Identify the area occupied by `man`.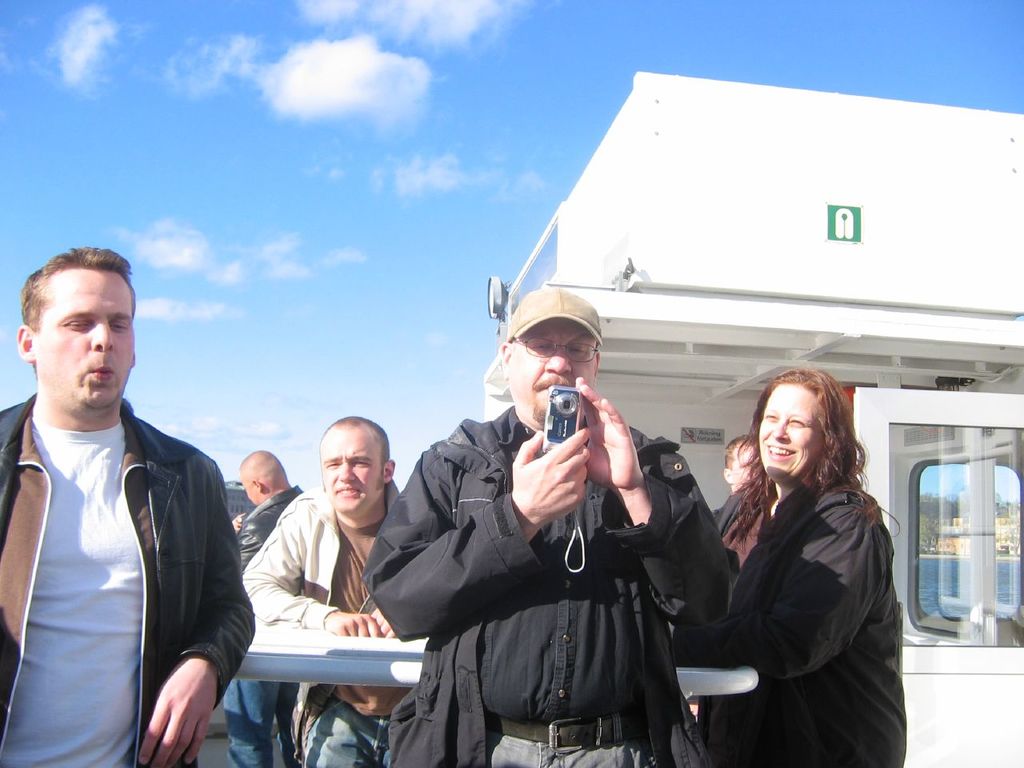
Area: 358/286/738/767.
